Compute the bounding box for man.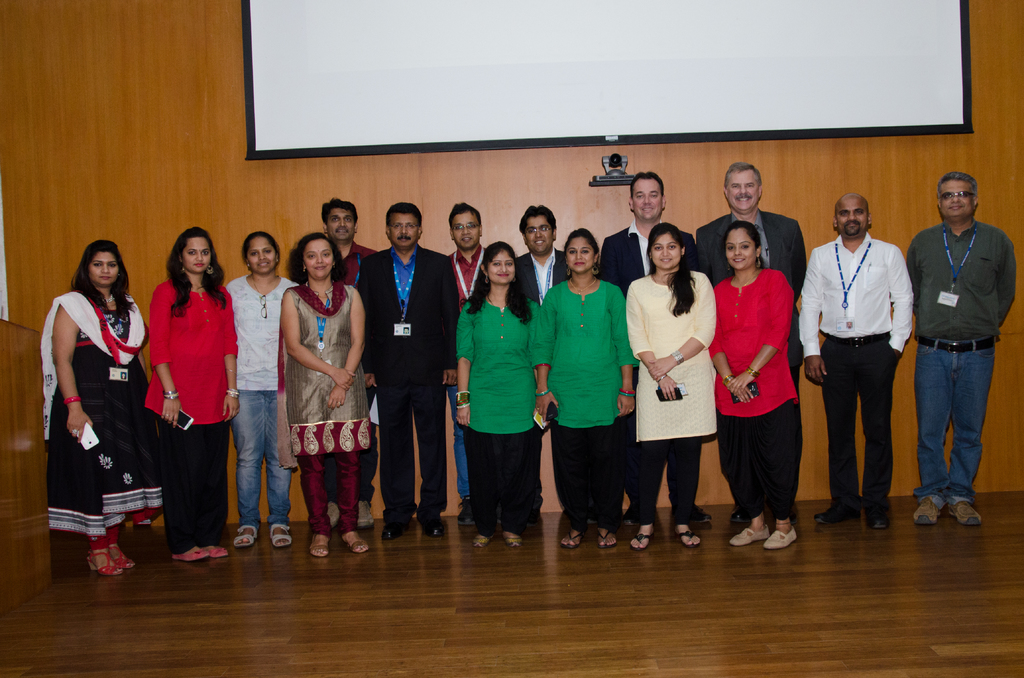
box=[698, 161, 808, 525].
